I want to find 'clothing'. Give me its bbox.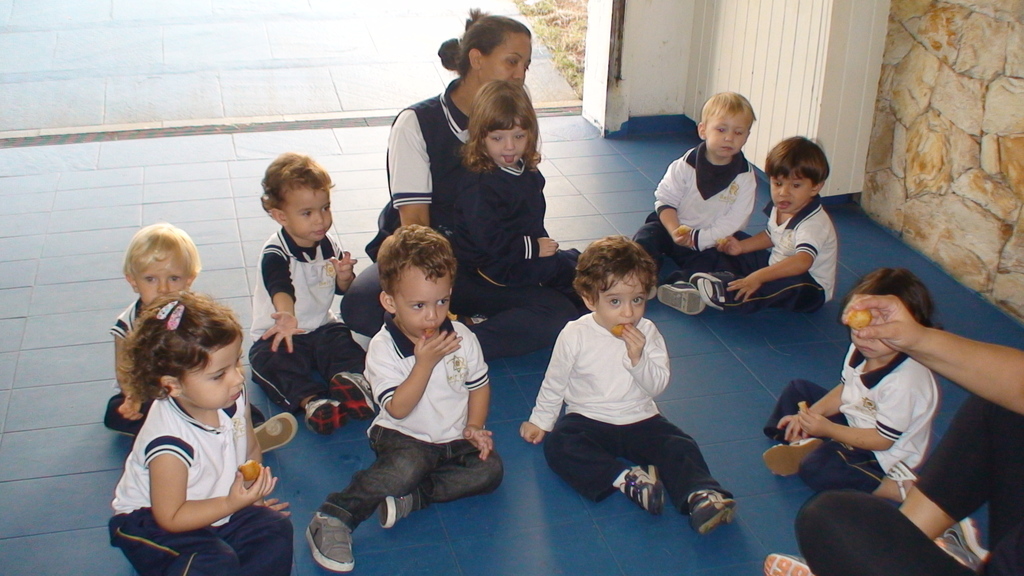
(left=794, top=384, right=1023, bottom=575).
